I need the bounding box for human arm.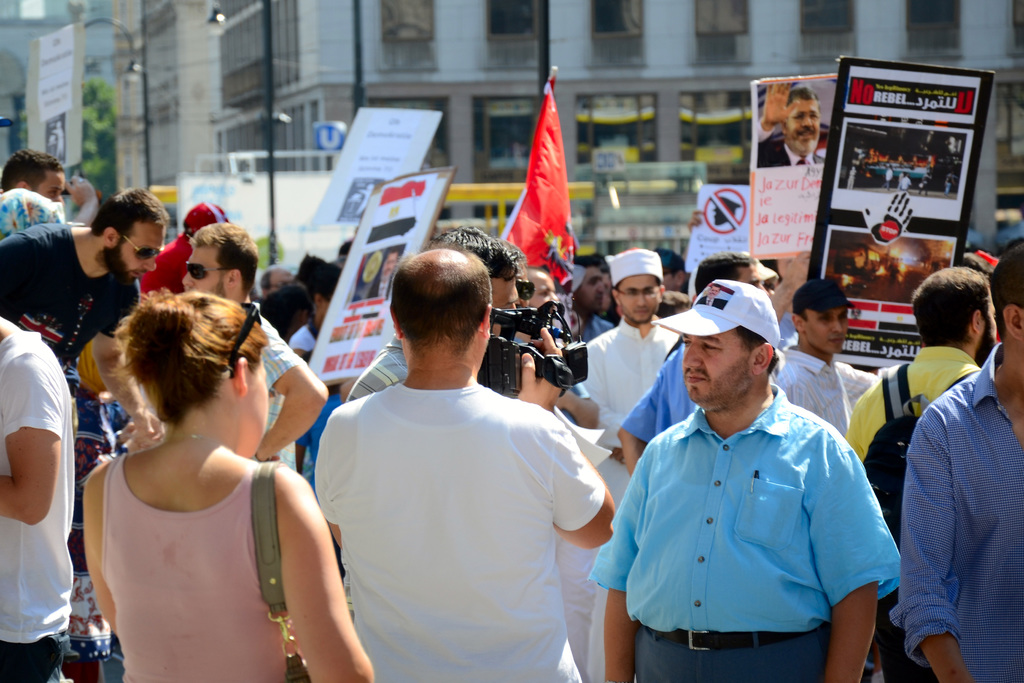
Here it is: region(796, 415, 897, 682).
